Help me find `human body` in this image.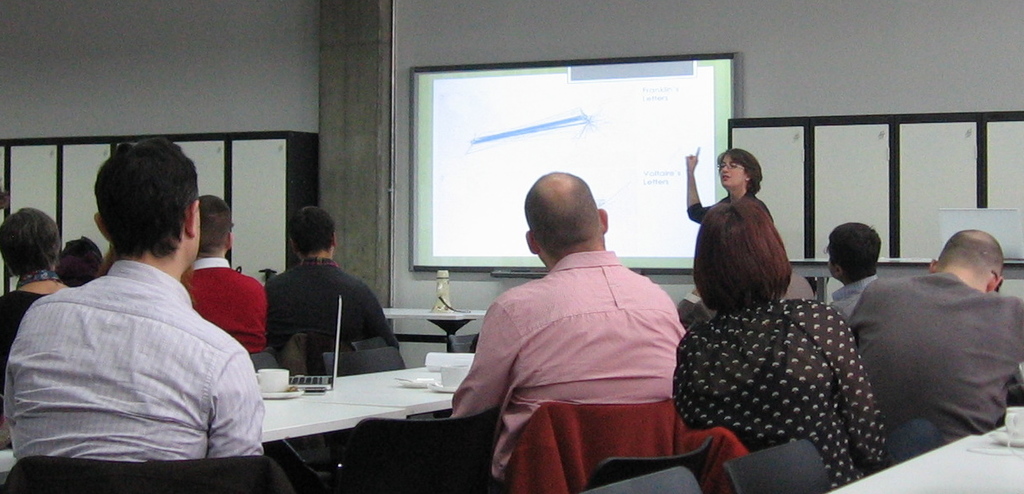
Found it: pyautogui.locateOnScreen(261, 255, 401, 347).
